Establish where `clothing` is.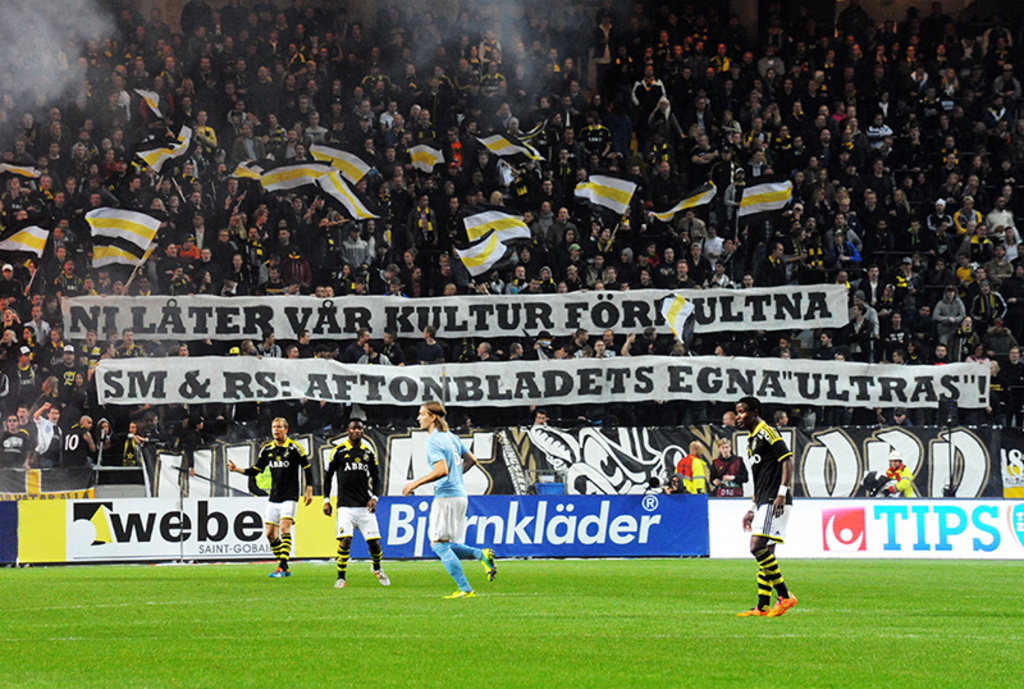
Established at BBox(314, 434, 376, 570).
